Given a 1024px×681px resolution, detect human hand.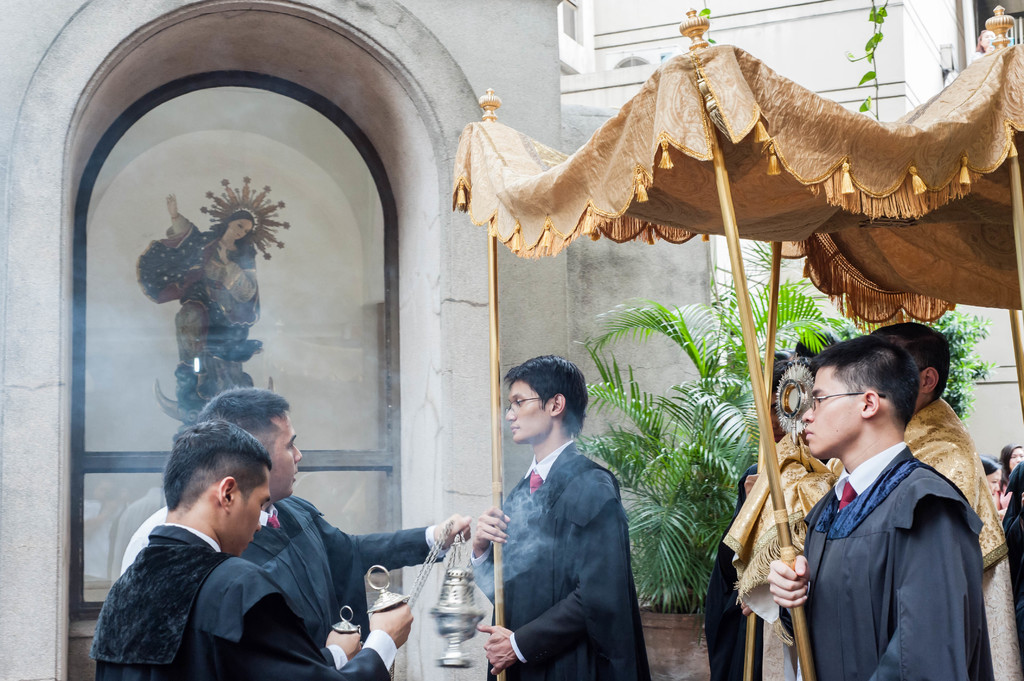
select_region(325, 627, 362, 663).
